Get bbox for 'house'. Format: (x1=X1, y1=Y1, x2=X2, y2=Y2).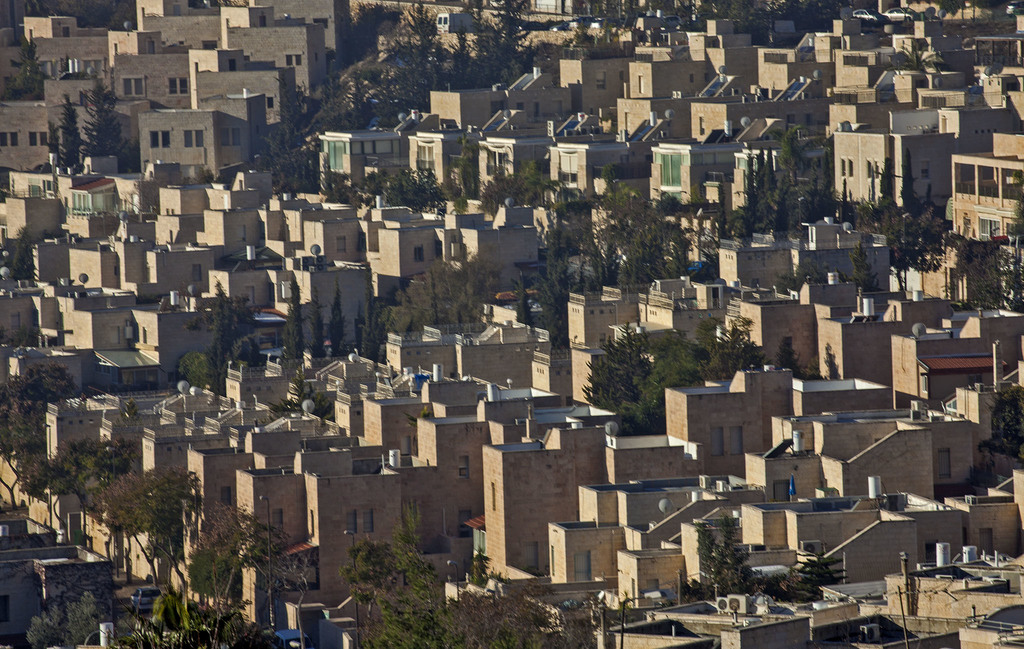
(x1=690, y1=95, x2=795, y2=138).
